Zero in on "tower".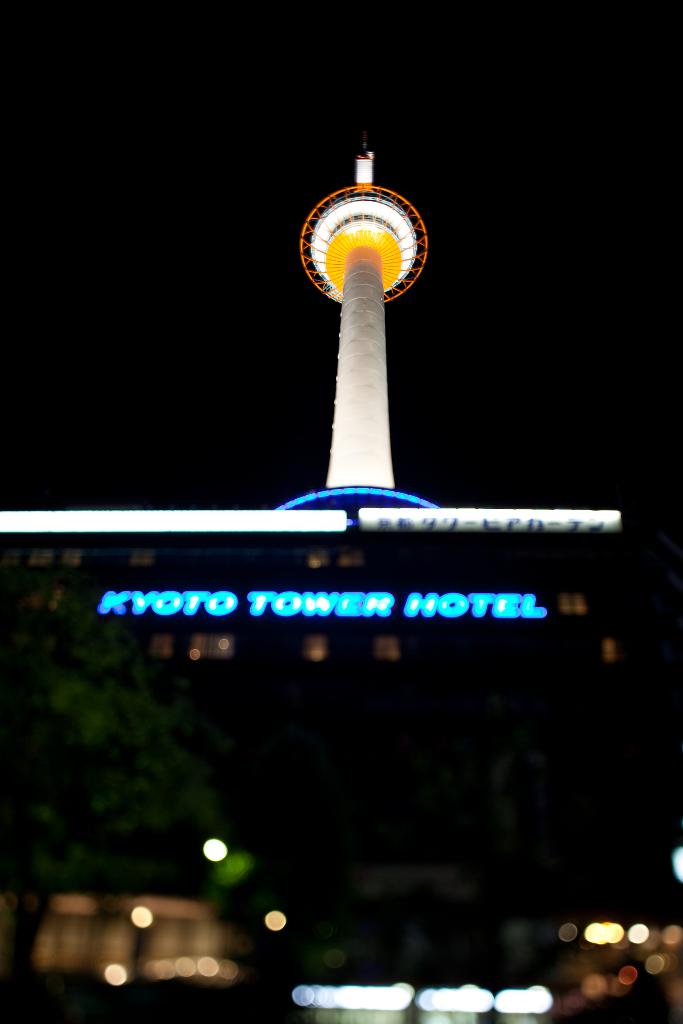
Zeroed in: x1=281, y1=95, x2=440, y2=513.
